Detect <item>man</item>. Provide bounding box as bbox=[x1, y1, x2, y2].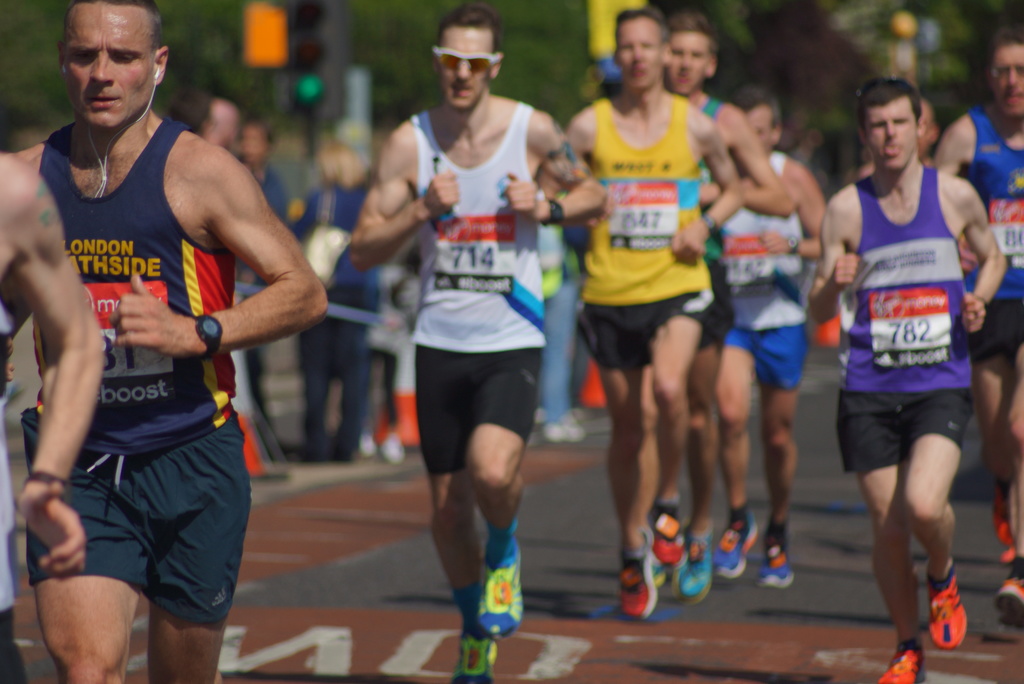
bbox=[813, 78, 1015, 683].
